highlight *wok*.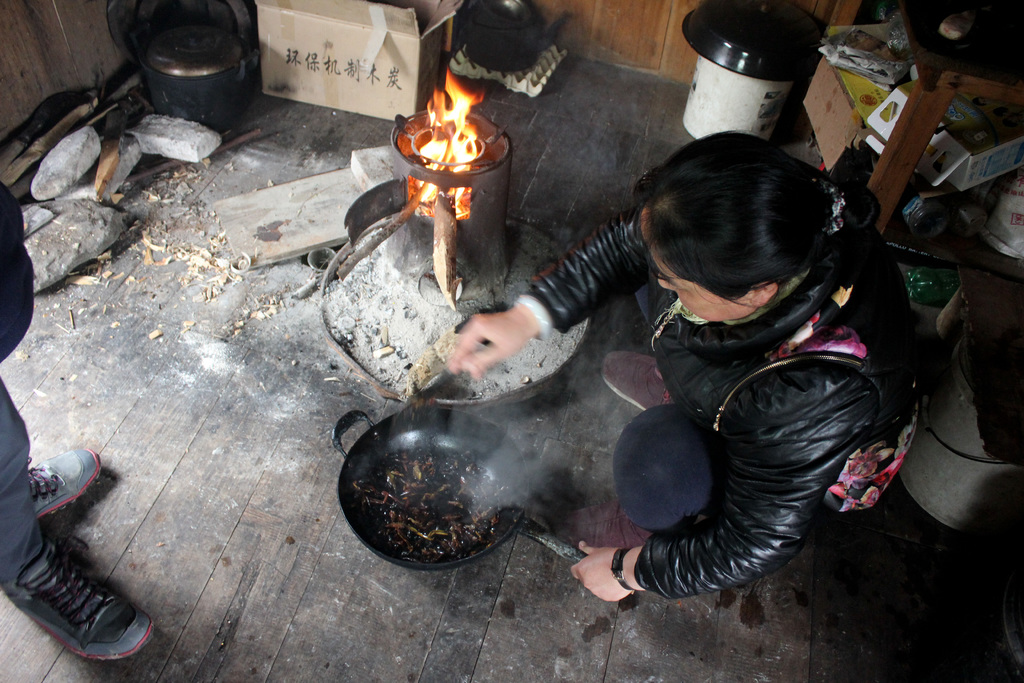
Highlighted region: l=326, t=393, r=603, b=575.
